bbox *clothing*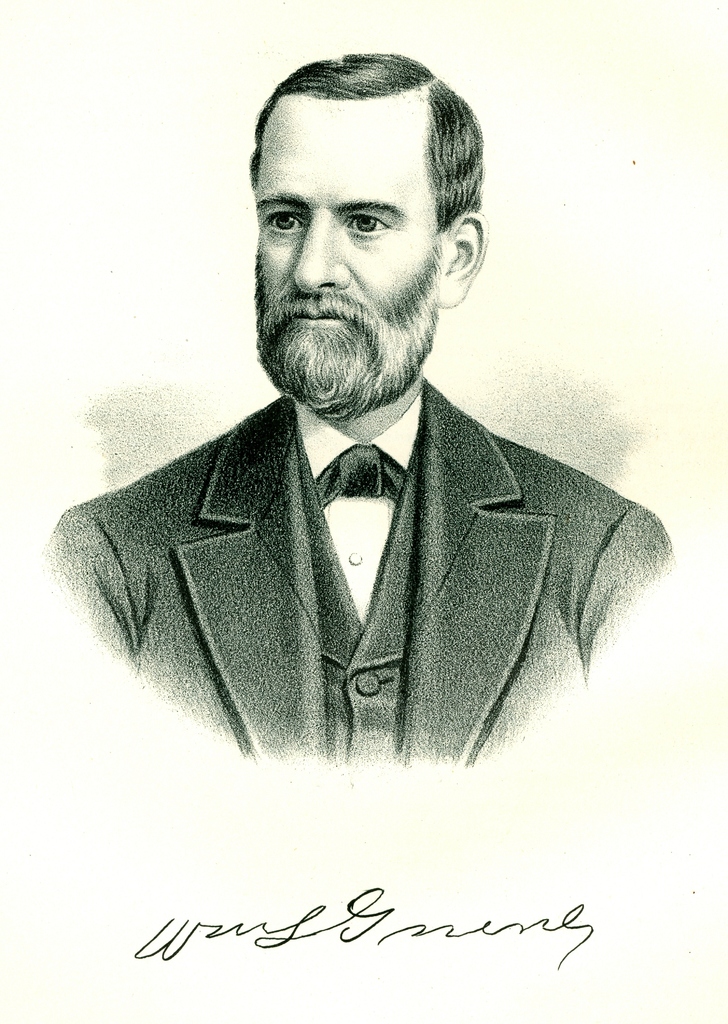
bbox=[74, 353, 666, 774]
